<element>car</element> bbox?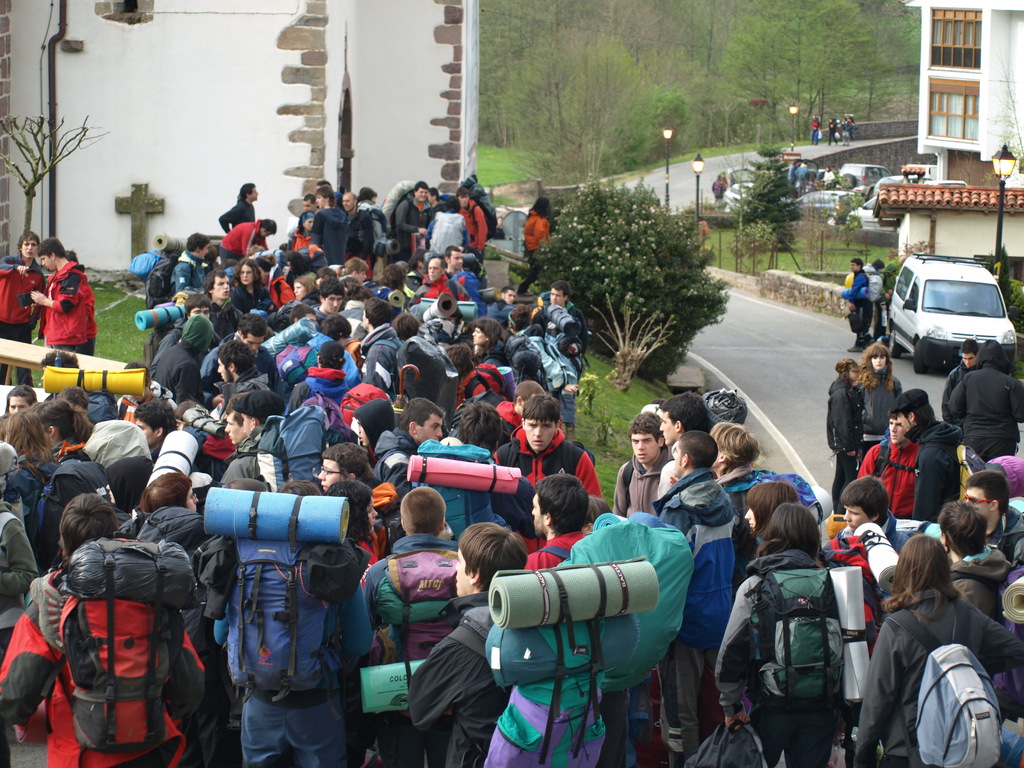
left=792, top=190, right=858, bottom=226
